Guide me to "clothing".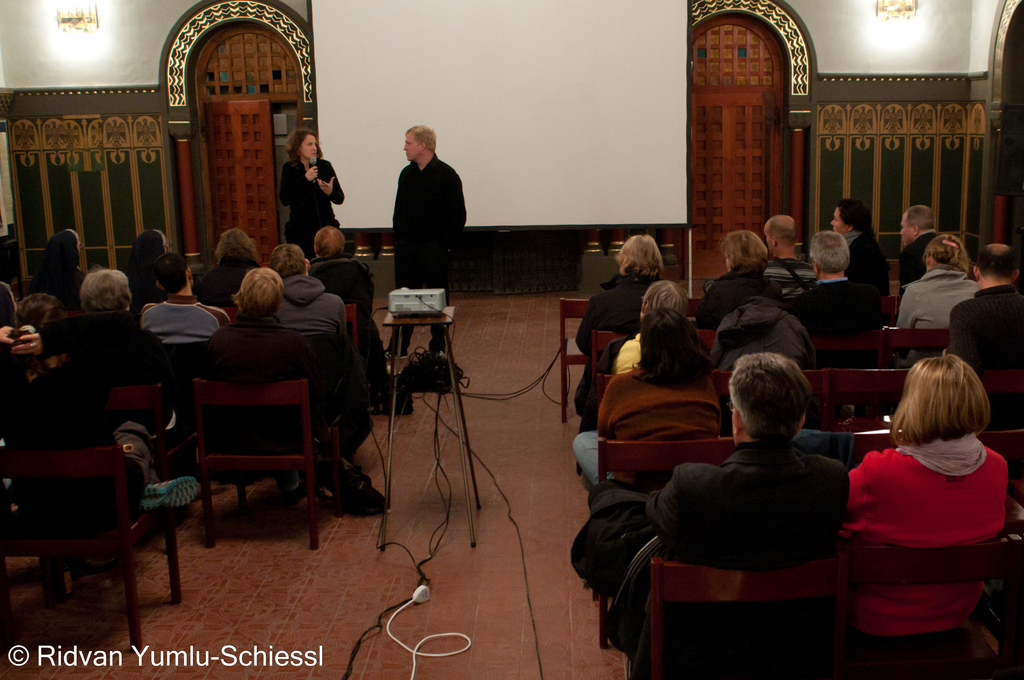
Guidance: 205:312:353:476.
